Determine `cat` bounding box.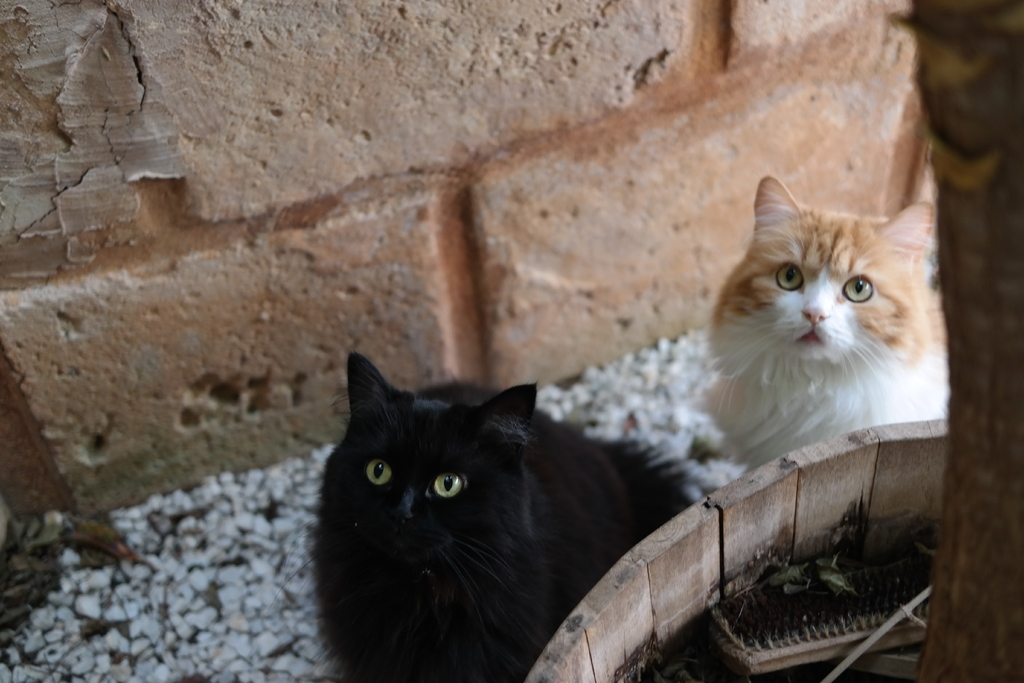
Determined: [706,170,941,475].
